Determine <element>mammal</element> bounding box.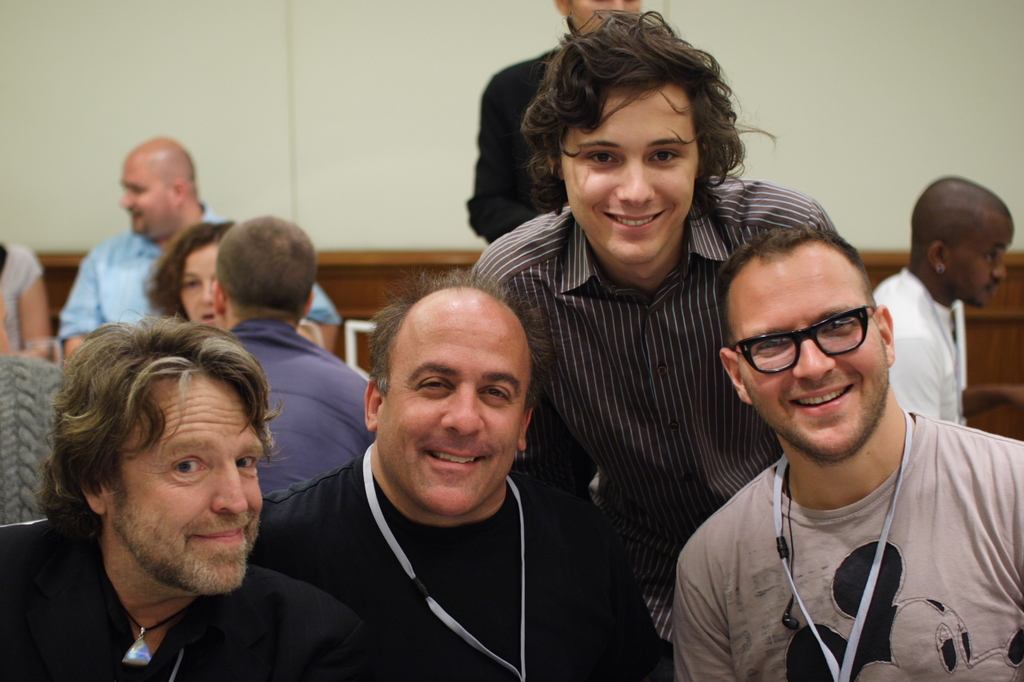
Determined: select_region(669, 221, 1023, 681).
